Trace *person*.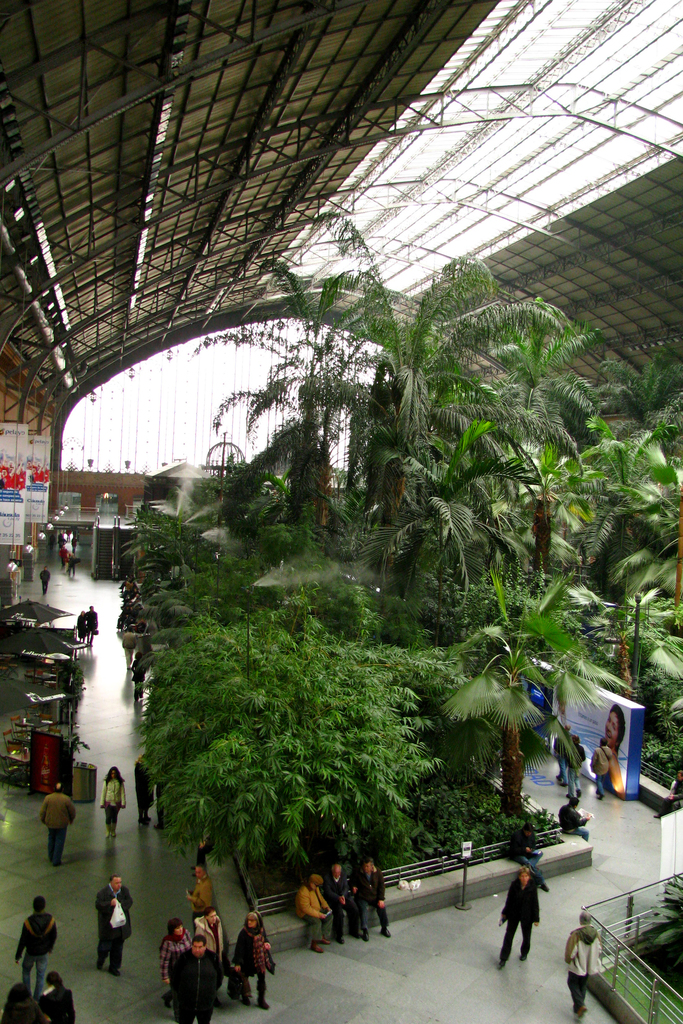
Traced to <bbox>131, 749, 154, 824</bbox>.
